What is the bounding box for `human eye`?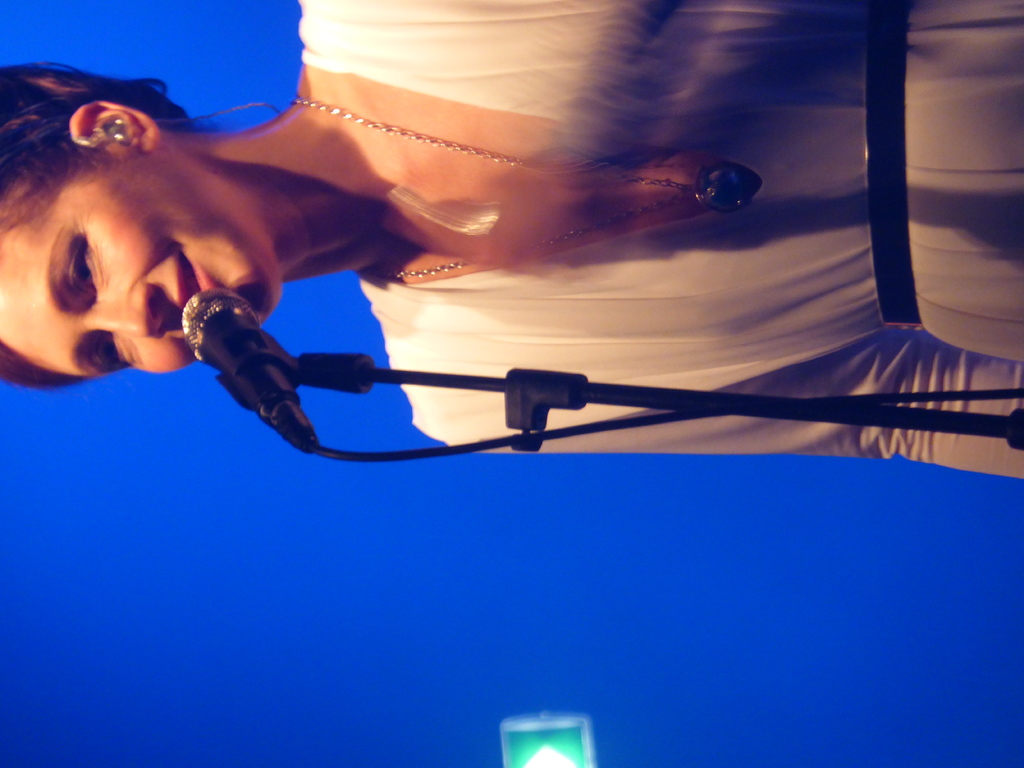
91, 332, 127, 372.
